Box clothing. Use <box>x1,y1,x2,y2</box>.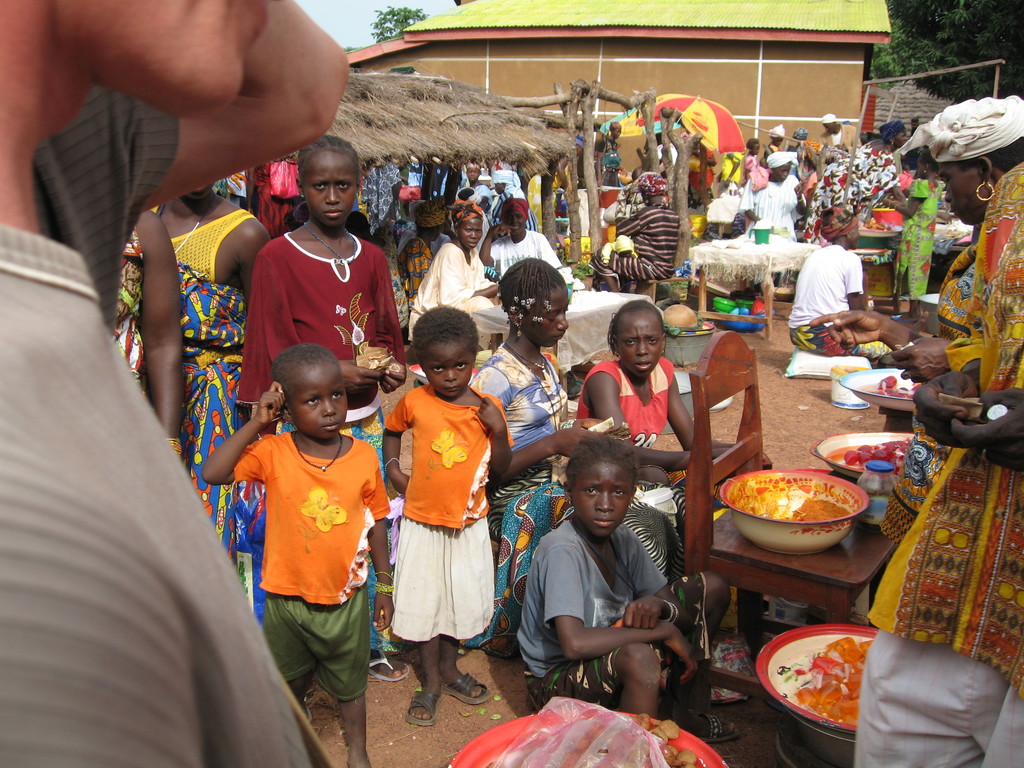
<box>0,77,332,767</box>.
